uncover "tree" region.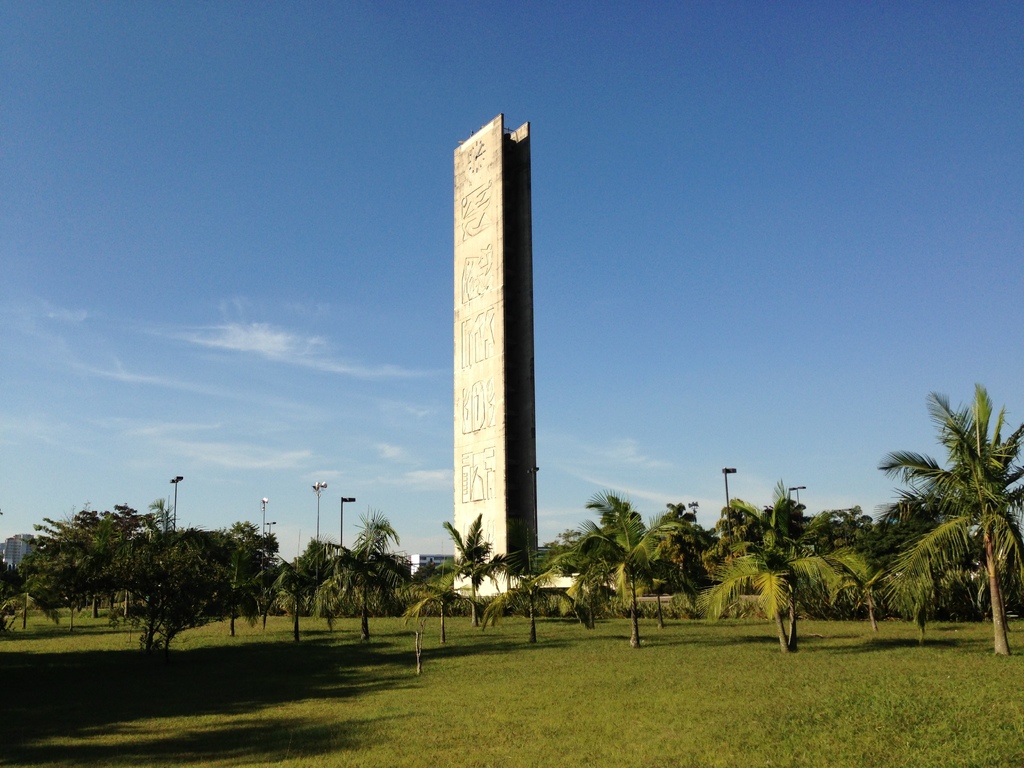
Uncovered: crop(401, 566, 486, 648).
